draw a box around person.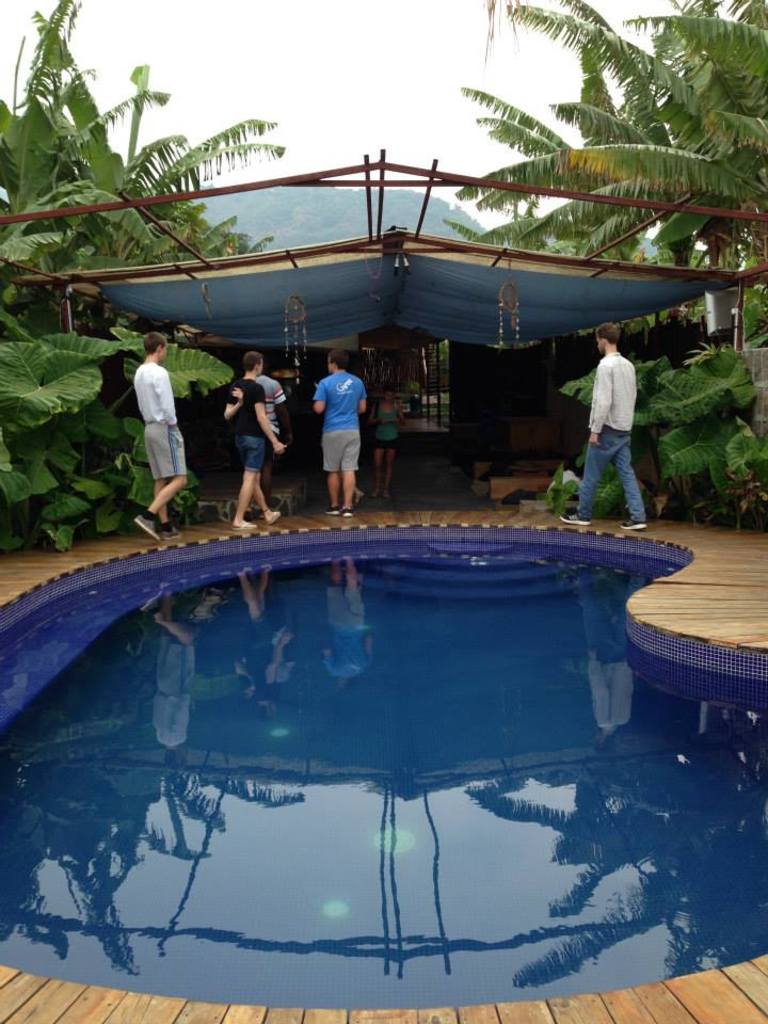
bbox=(310, 341, 379, 511).
